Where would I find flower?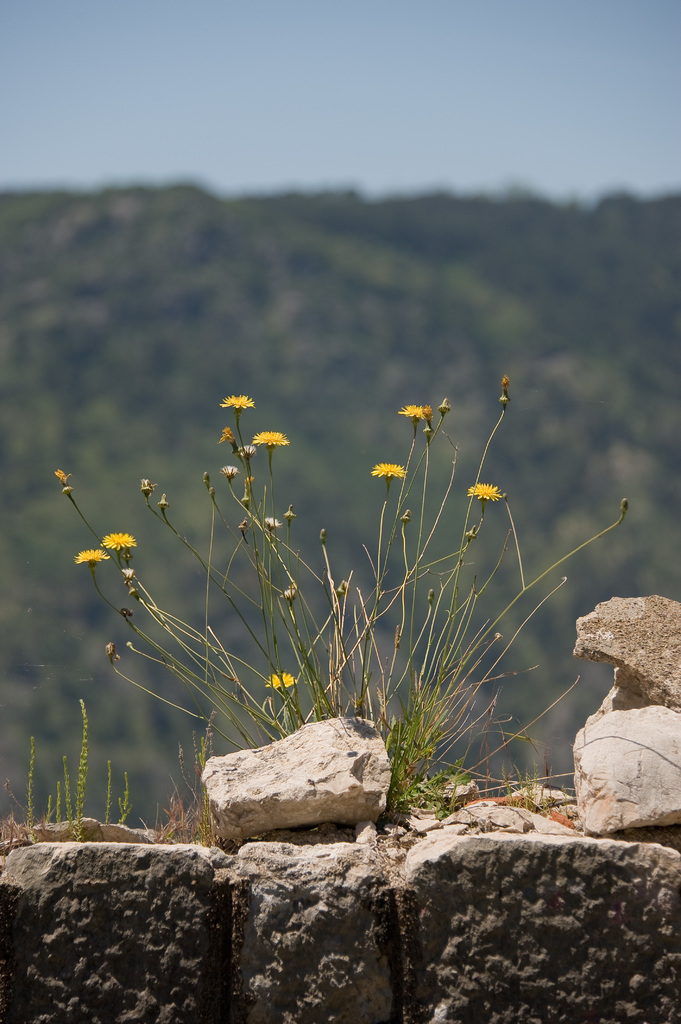
At detection(399, 403, 440, 429).
